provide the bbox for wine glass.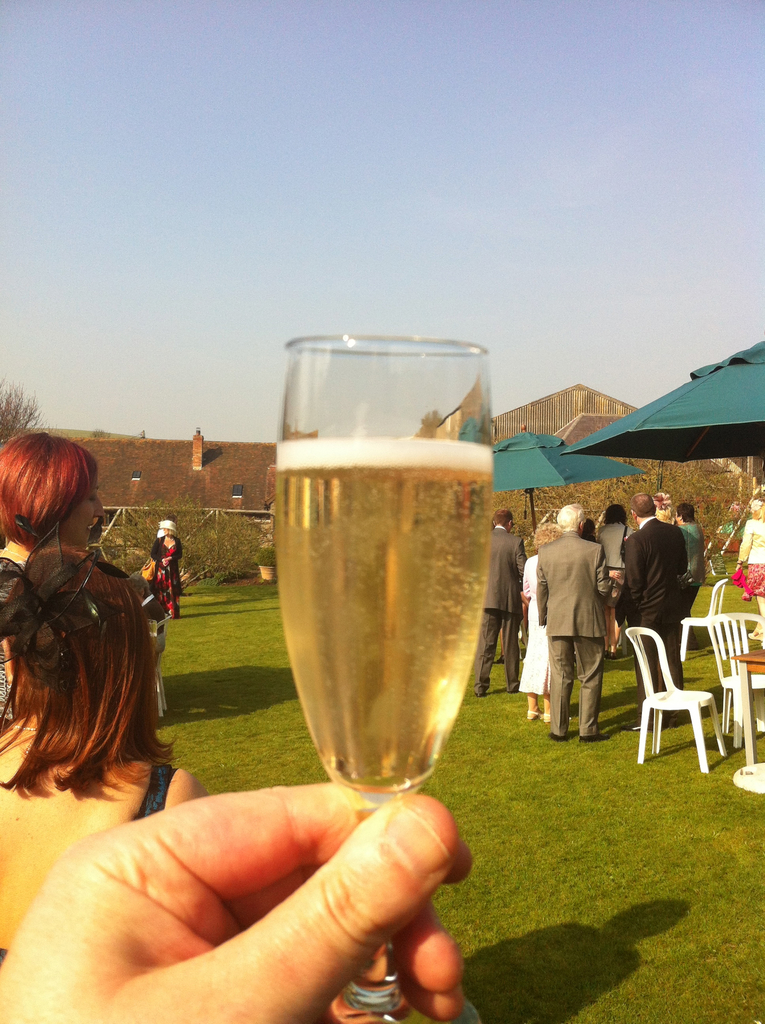
(x1=271, y1=333, x2=494, y2=1023).
